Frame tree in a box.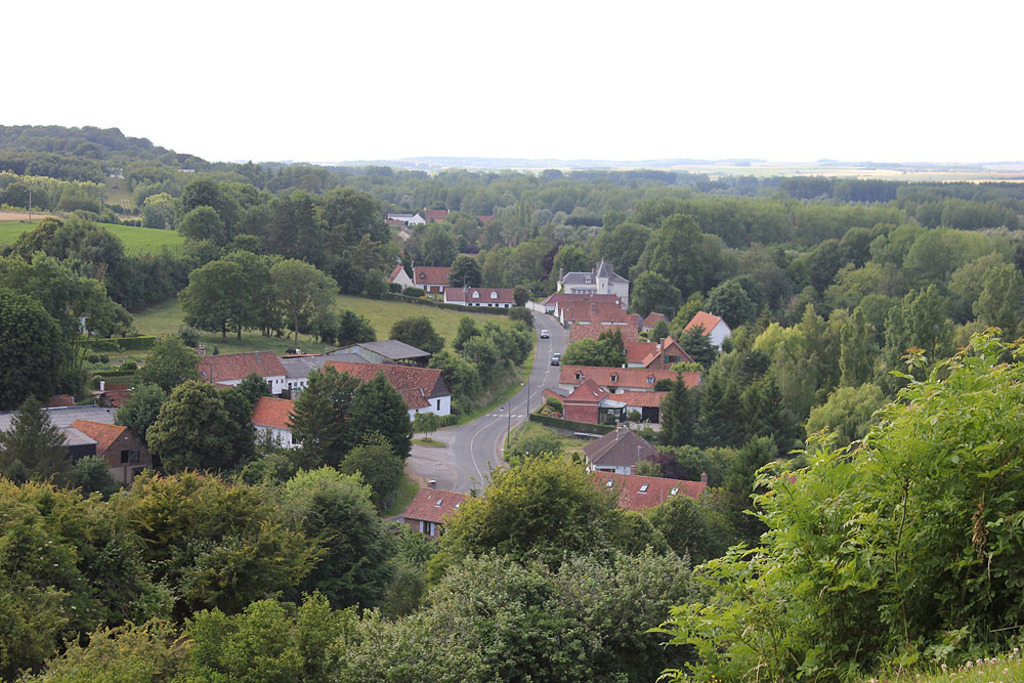
631, 276, 689, 331.
